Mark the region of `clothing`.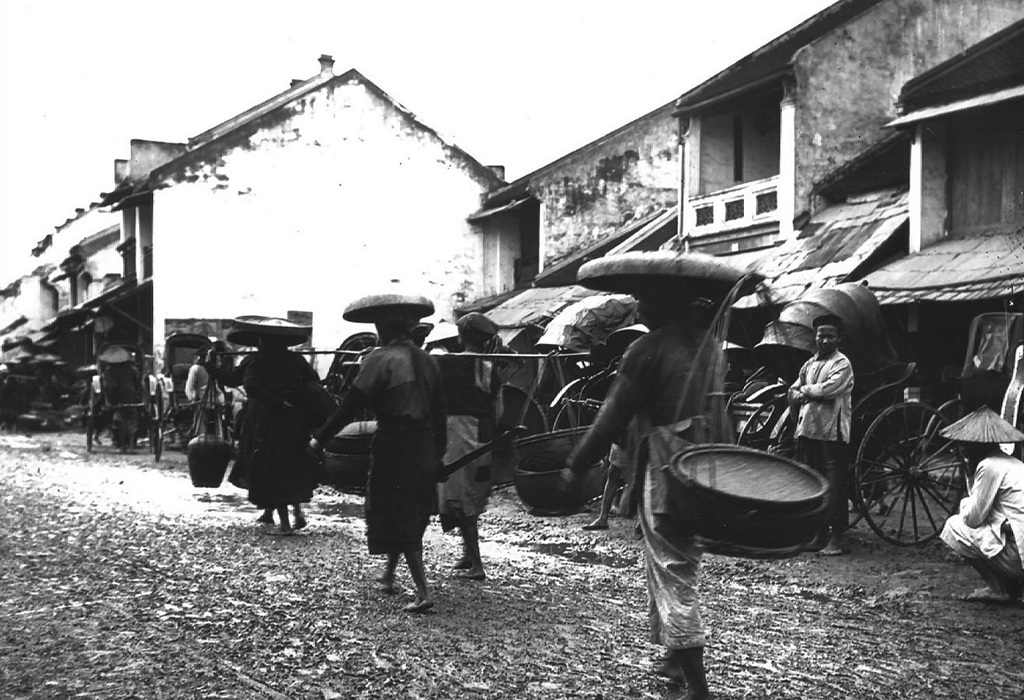
Region: x1=433 y1=346 x2=504 y2=518.
